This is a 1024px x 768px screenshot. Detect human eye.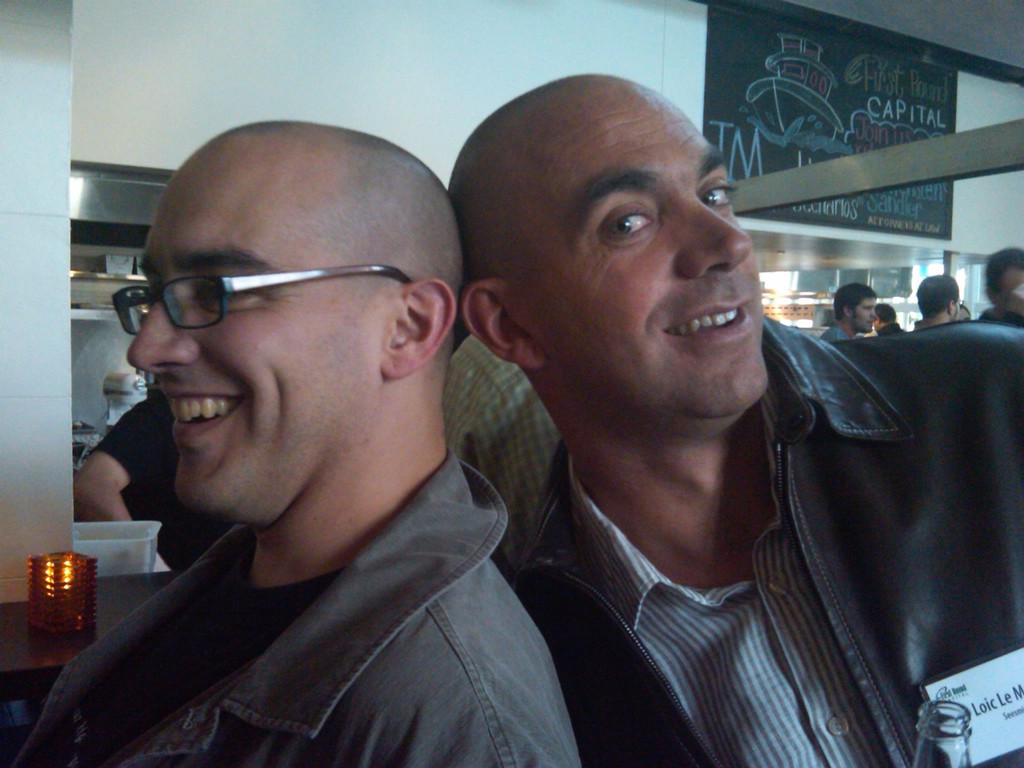
[left=196, top=267, right=259, bottom=311].
